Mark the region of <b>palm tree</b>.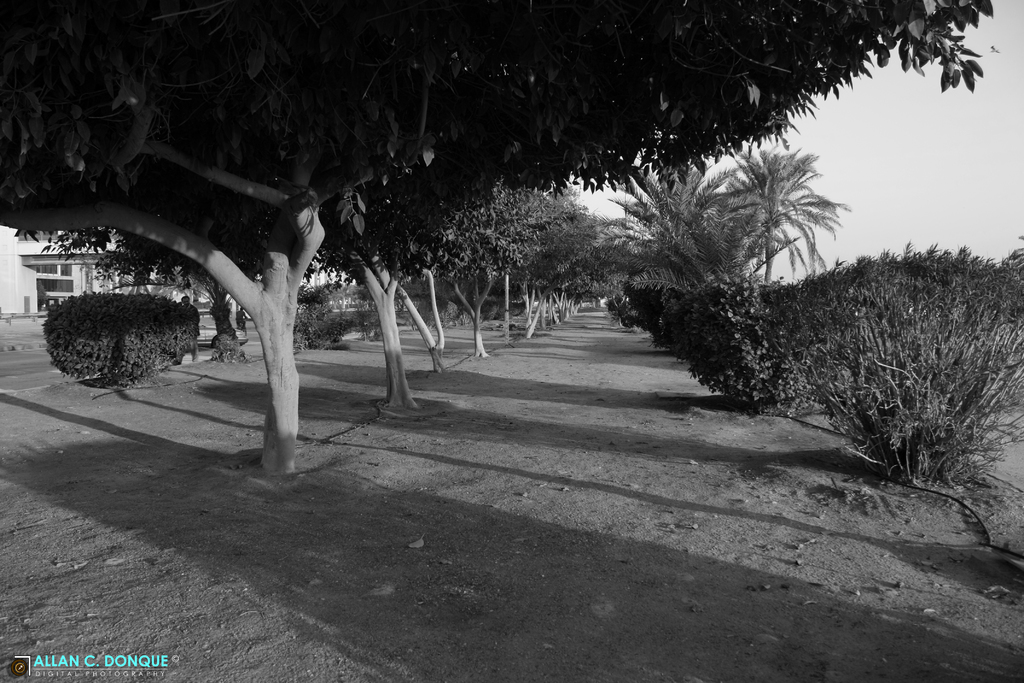
Region: 728:134:856:311.
